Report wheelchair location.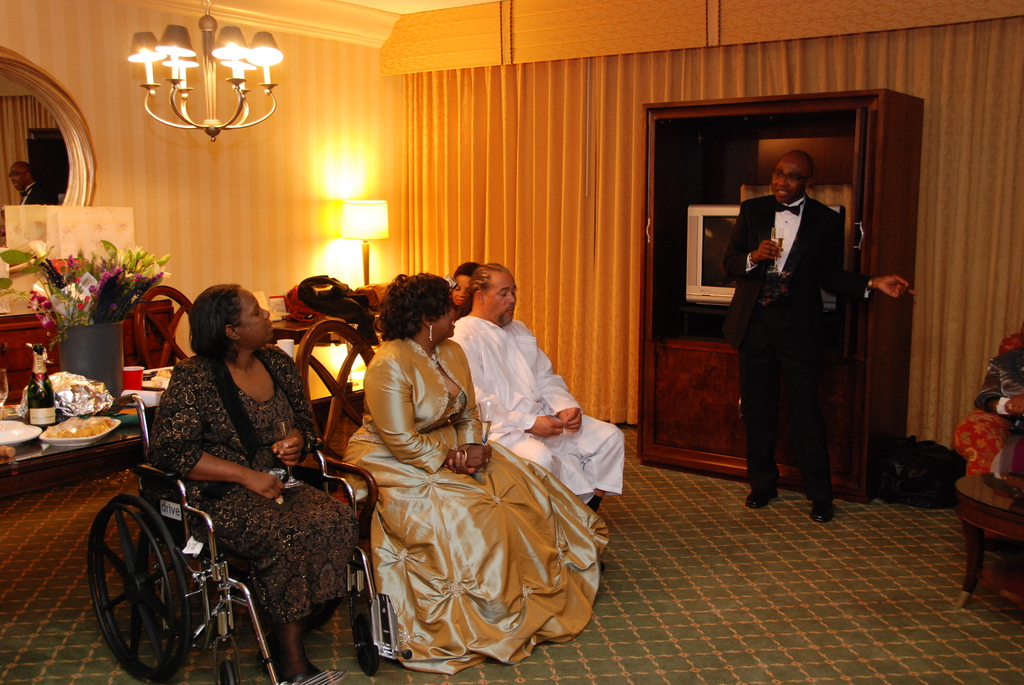
Report: box(82, 397, 365, 672).
